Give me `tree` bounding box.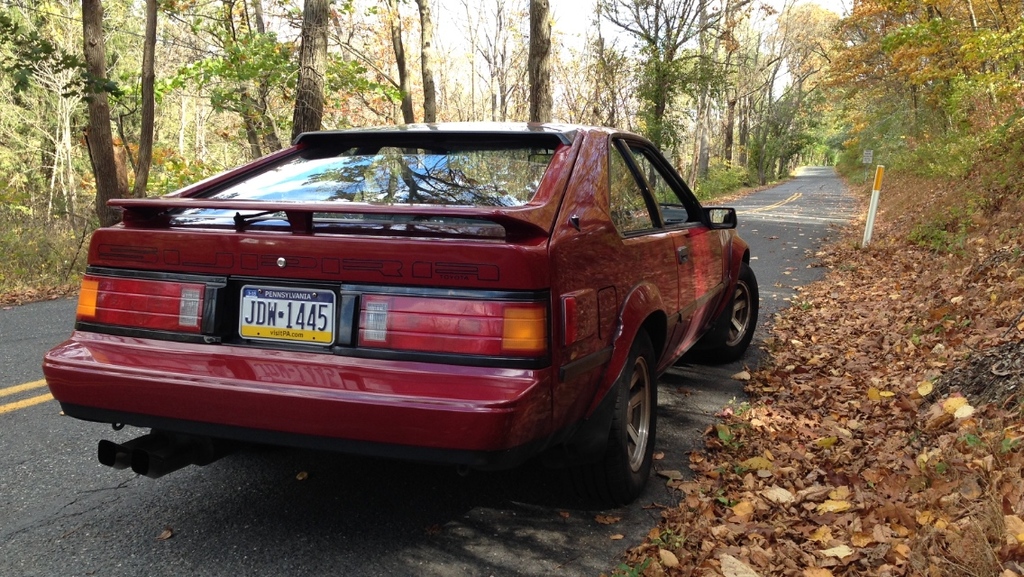
<bbox>530, 0, 552, 124</bbox>.
